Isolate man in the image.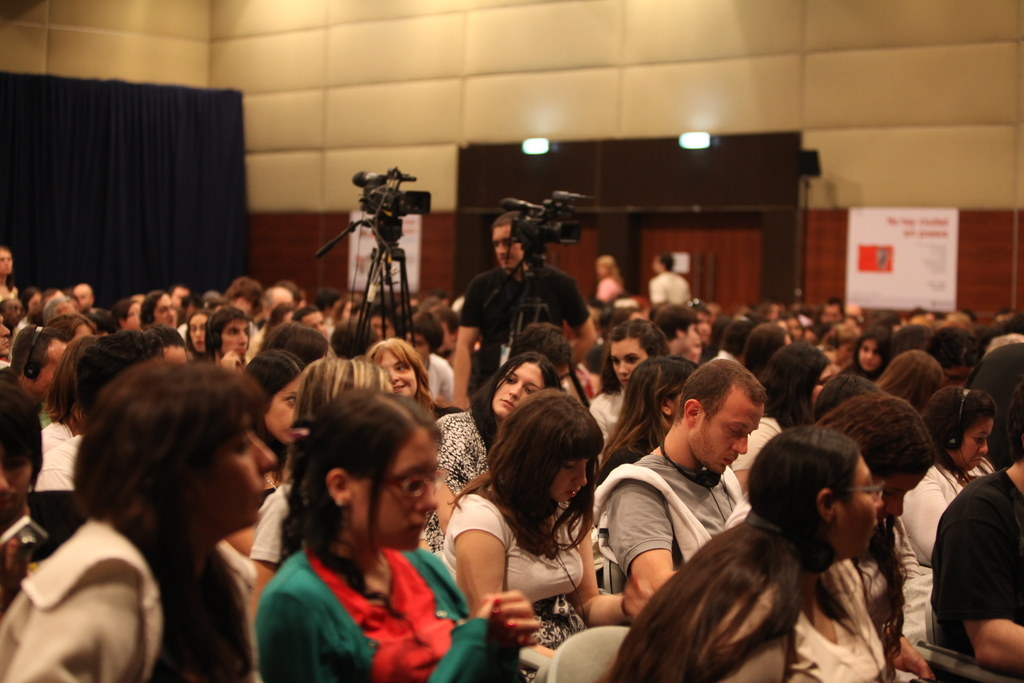
Isolated region: bbox(929, 382, 1023, 682).
